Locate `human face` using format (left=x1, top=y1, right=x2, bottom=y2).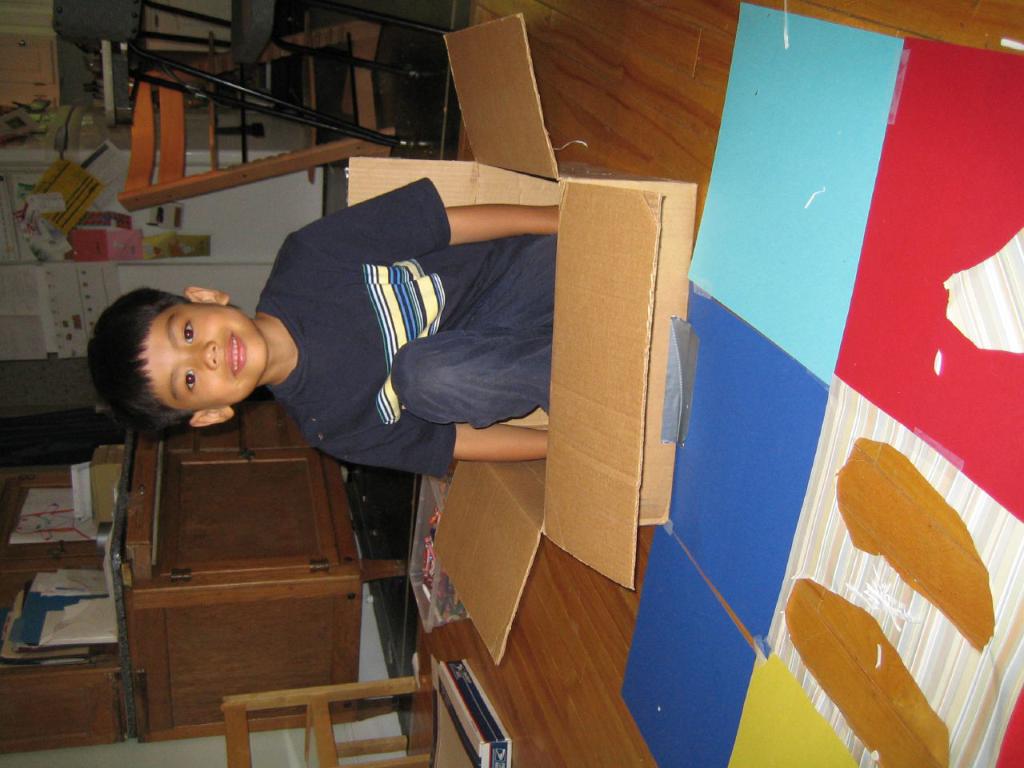
(left=147, top=301, right=267, bottom=407).
